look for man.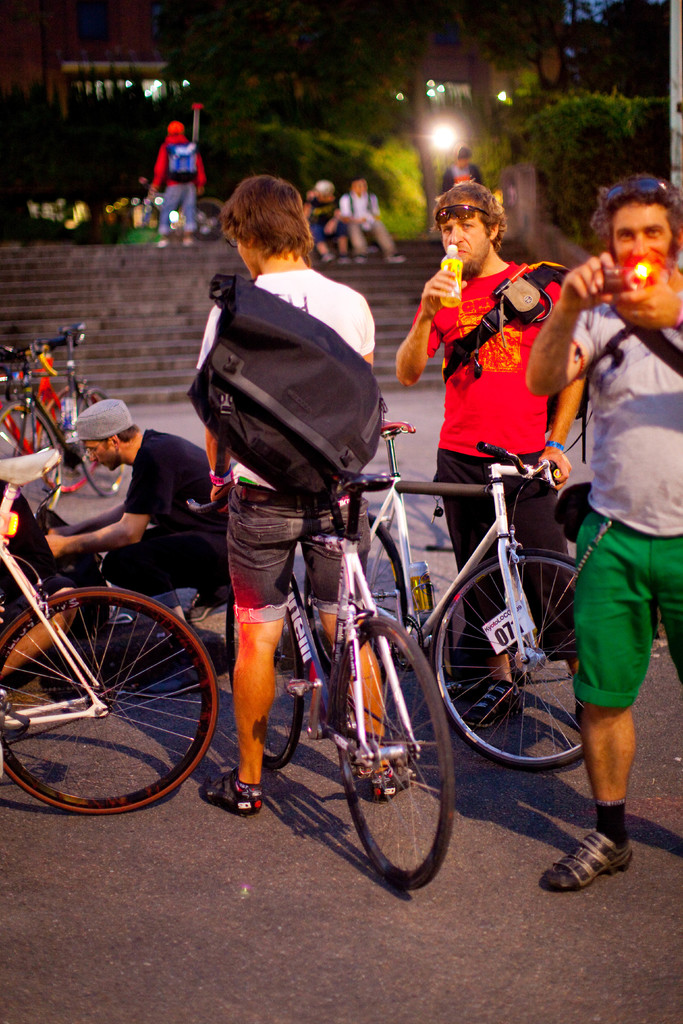
Found: locate(37, 399, 239, 609).
